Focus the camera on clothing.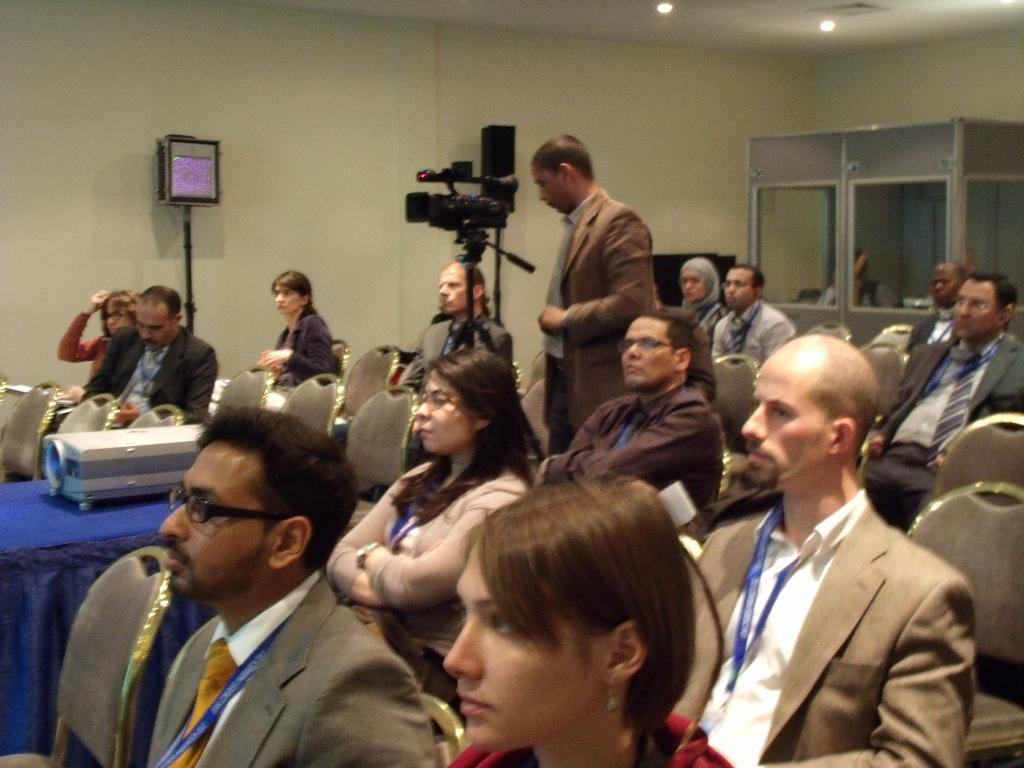
Focus region: box=[454, 709, 724, 767].
